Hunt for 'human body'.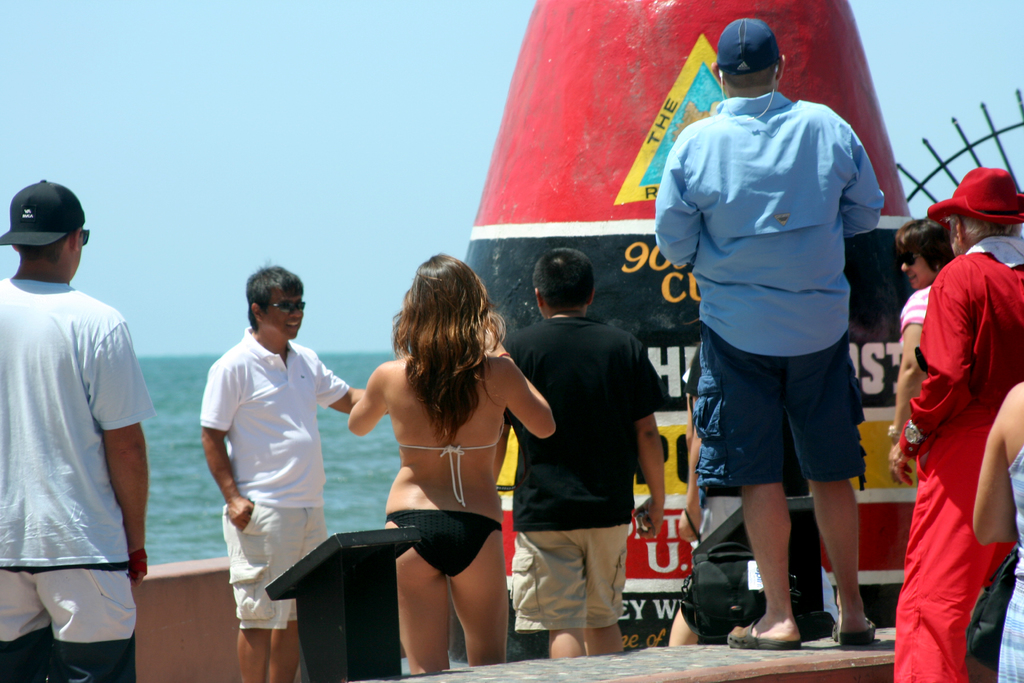
Hunted down at bbox=(883, 149, 1014, 682).
